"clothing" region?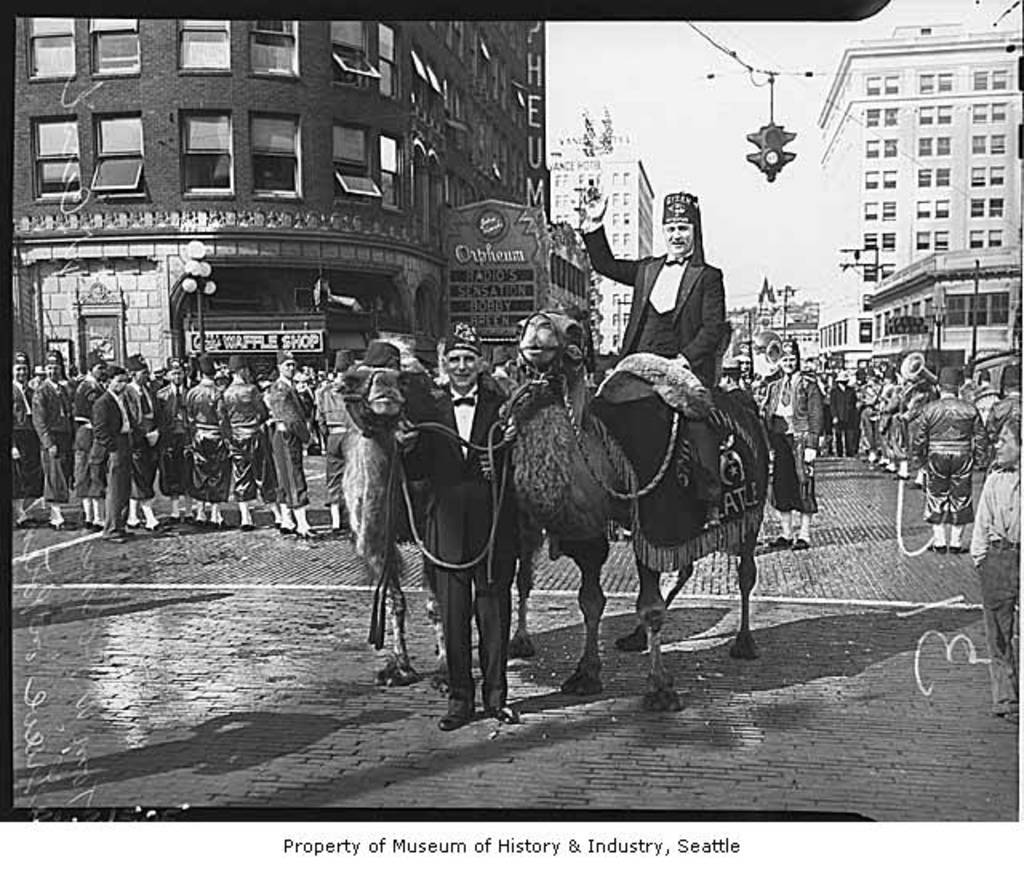
x1=925 y1=387 x2=989 y2=517
